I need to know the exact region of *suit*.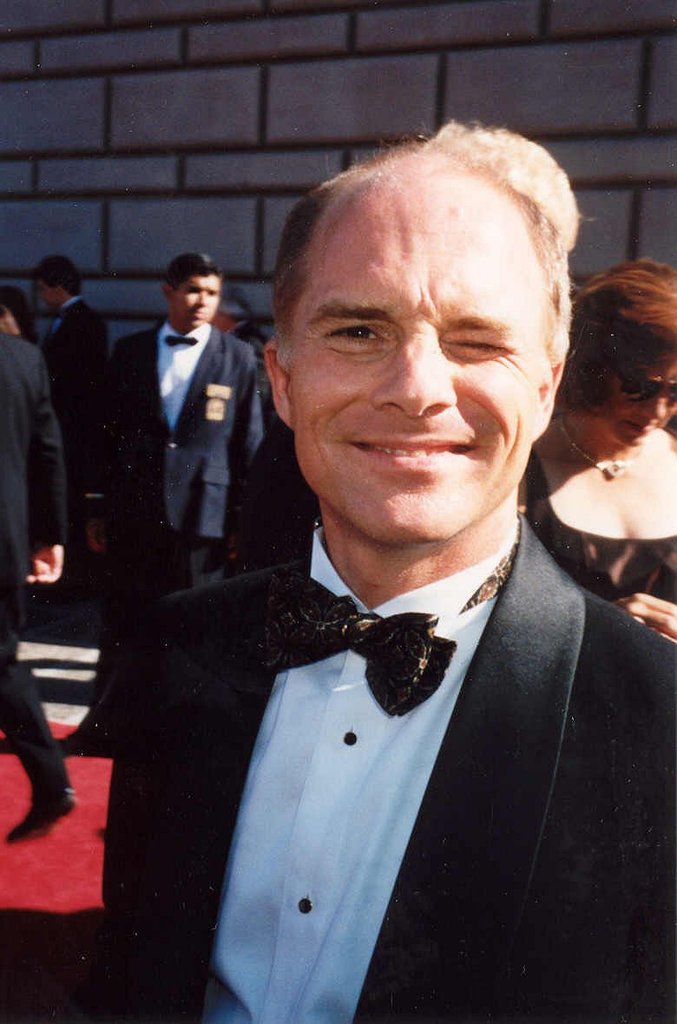
Region: (45, 296, 119, 578).
